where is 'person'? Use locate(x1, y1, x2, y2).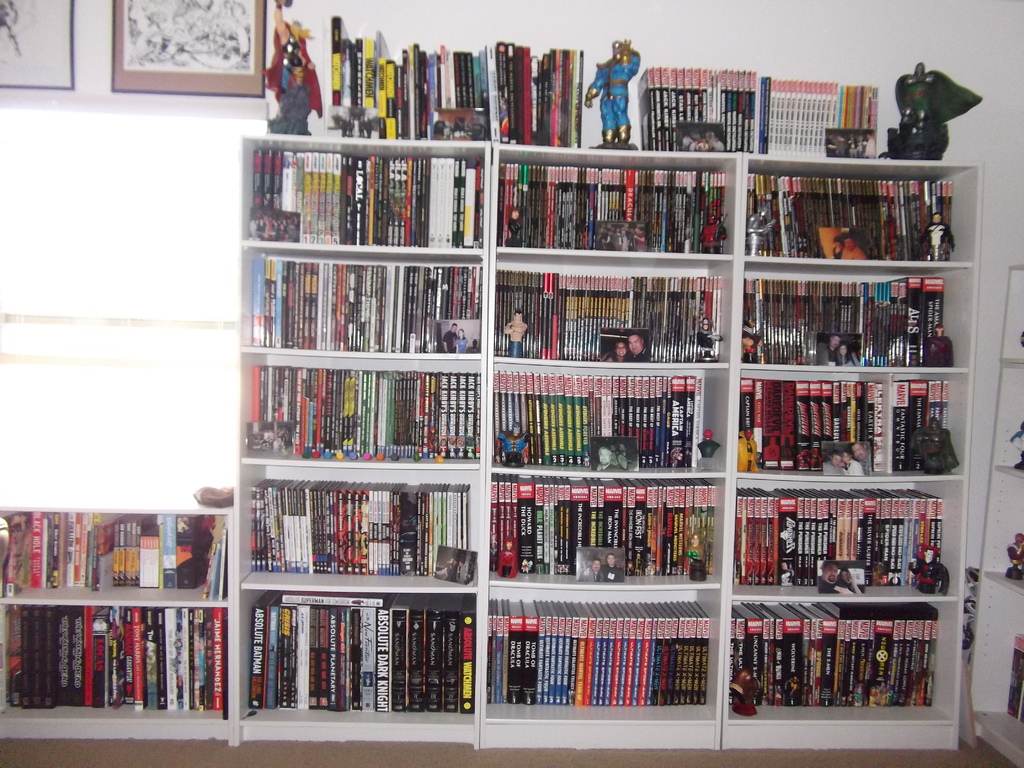
locate(850, 442, 870, 475).
